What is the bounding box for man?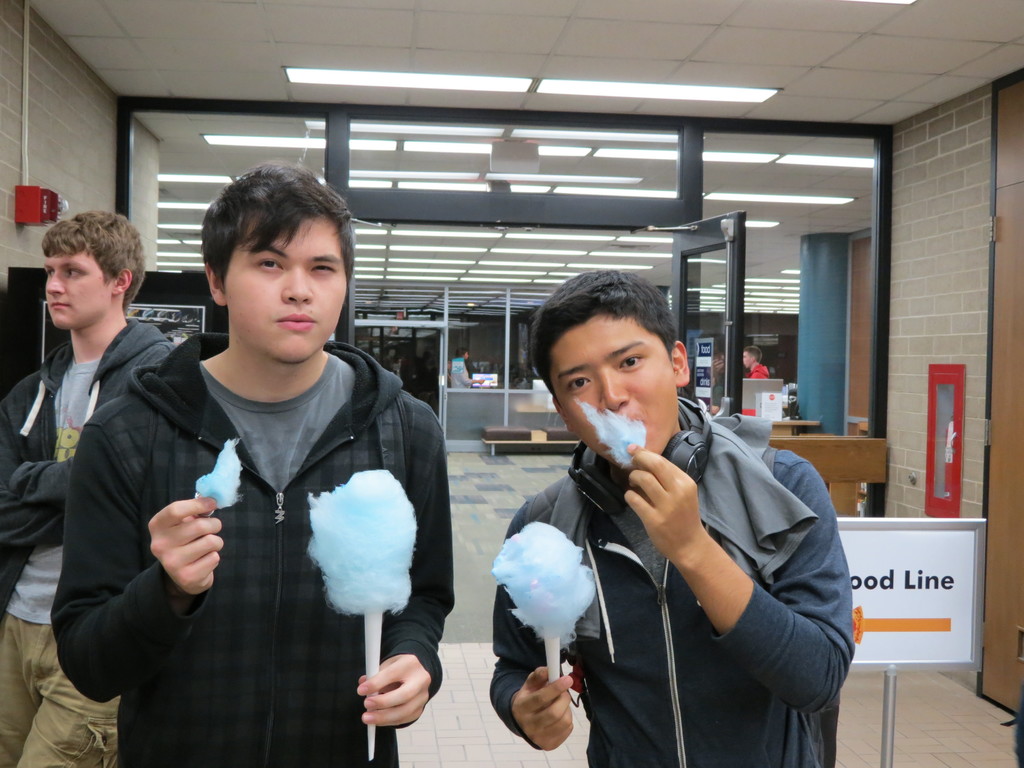
box(51, 155, 461, 767).
